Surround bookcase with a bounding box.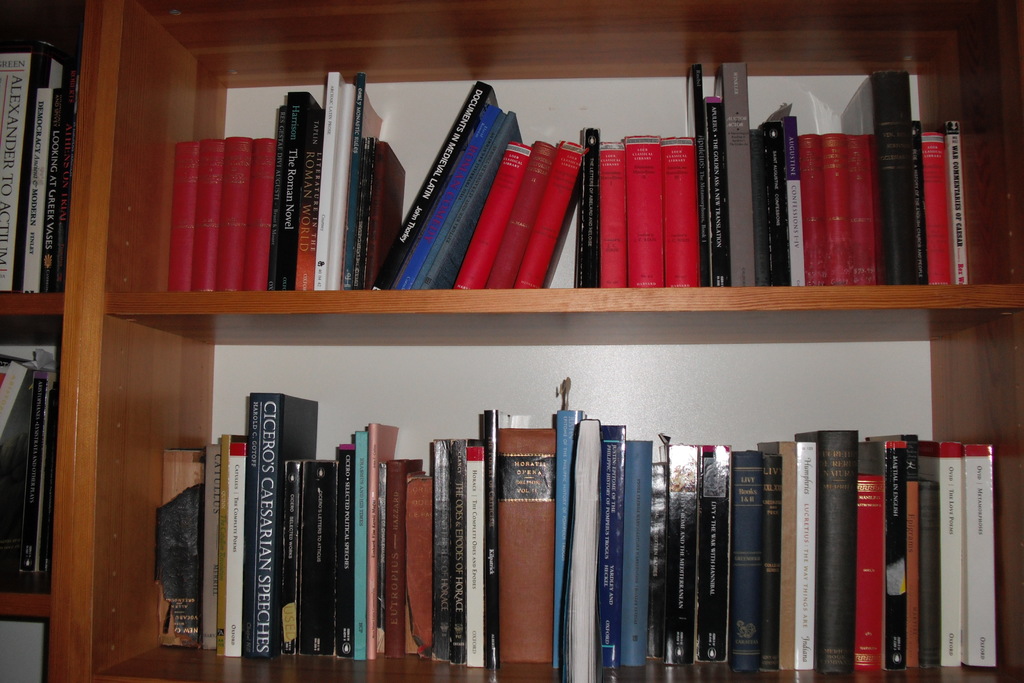
[35, 34, 1023, 682].
